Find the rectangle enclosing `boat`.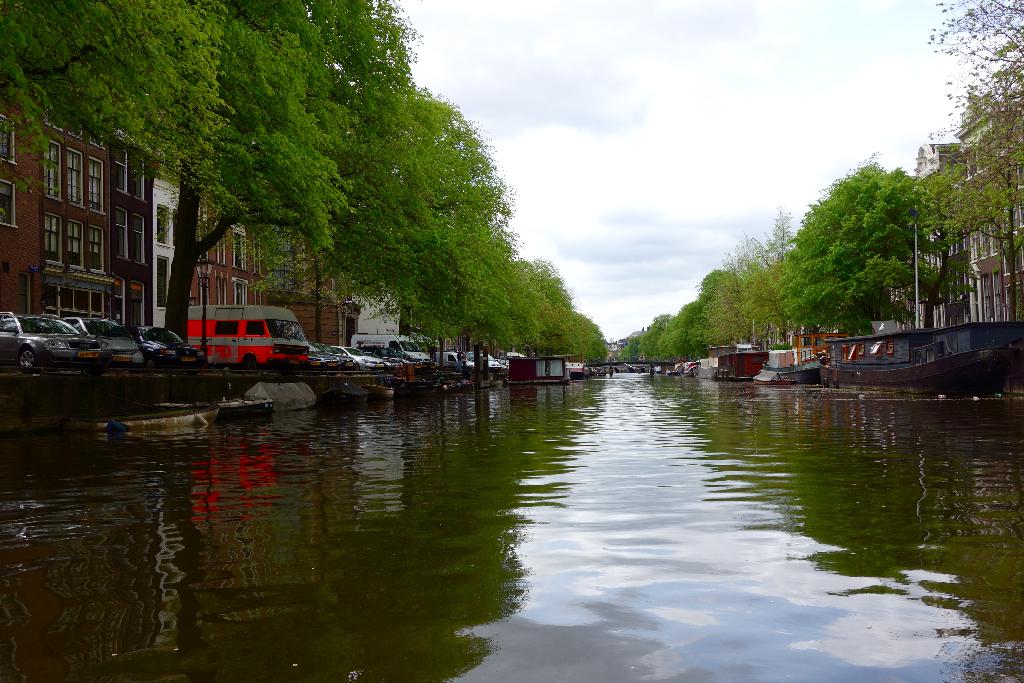
806,314,1003,382.
